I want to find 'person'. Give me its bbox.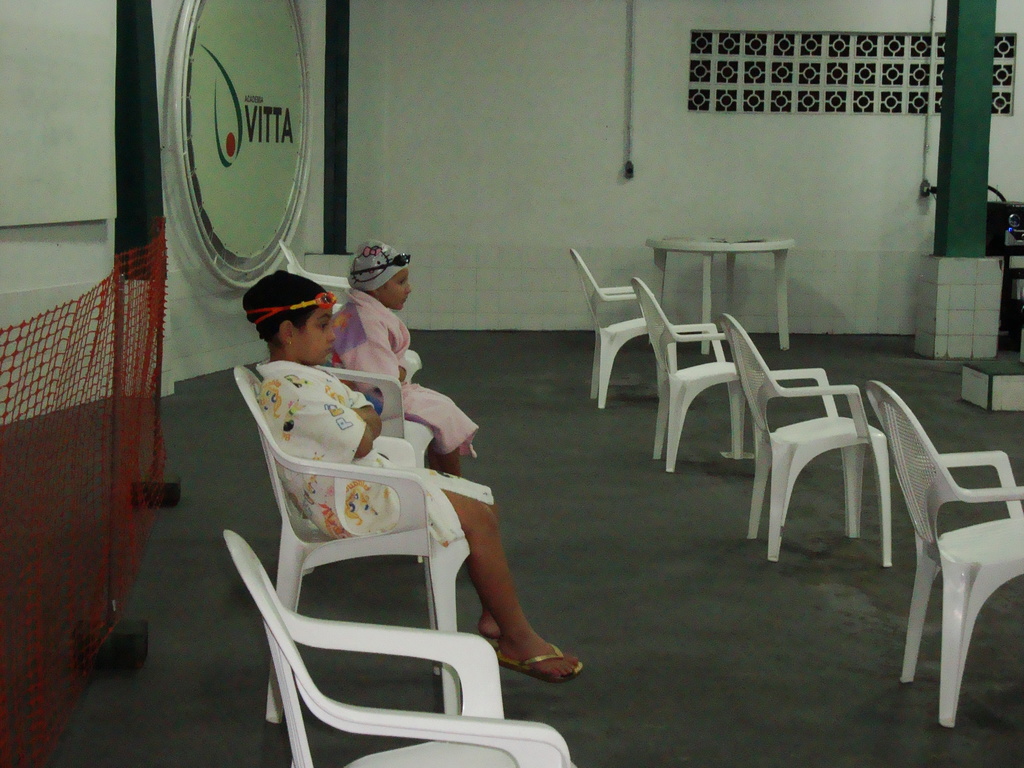
<region>241, 269, 579, 682</region>.
